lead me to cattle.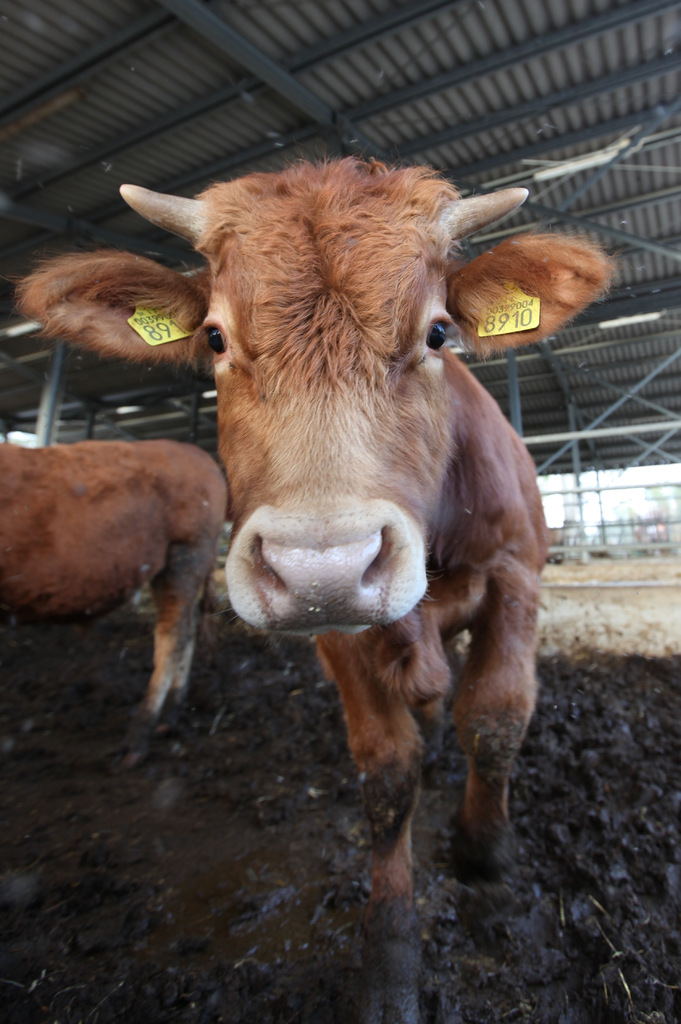
Lead to <box>0,441,229,777</box>.
